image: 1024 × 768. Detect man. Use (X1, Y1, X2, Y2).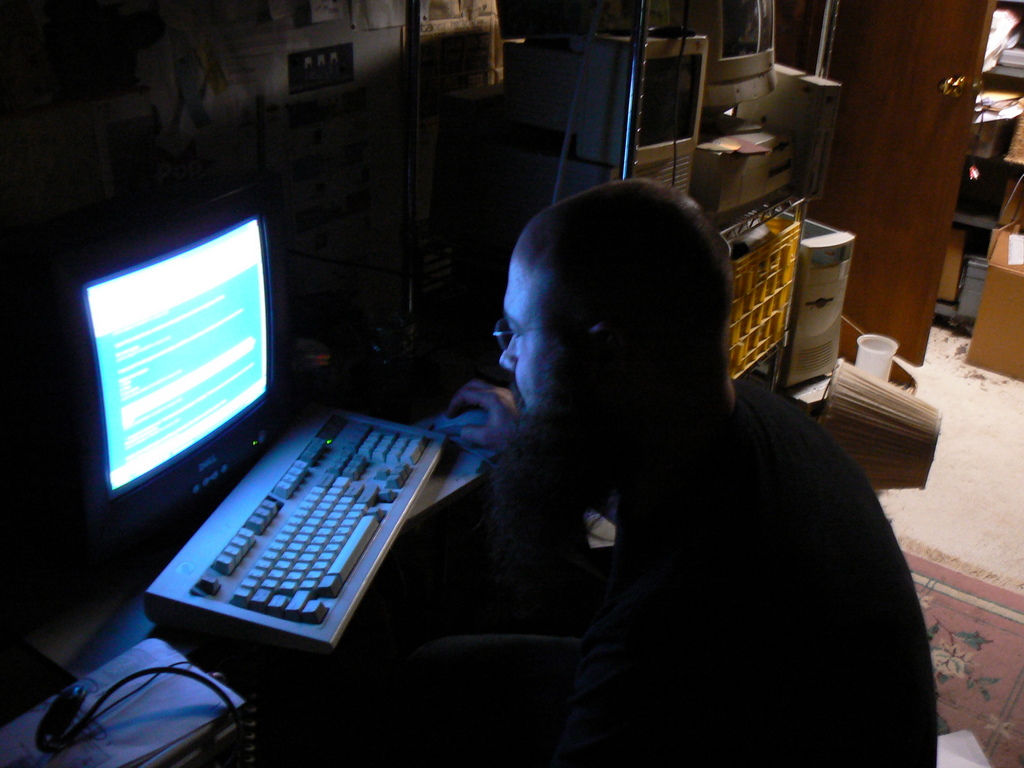
(364, 163, 950, 759).
